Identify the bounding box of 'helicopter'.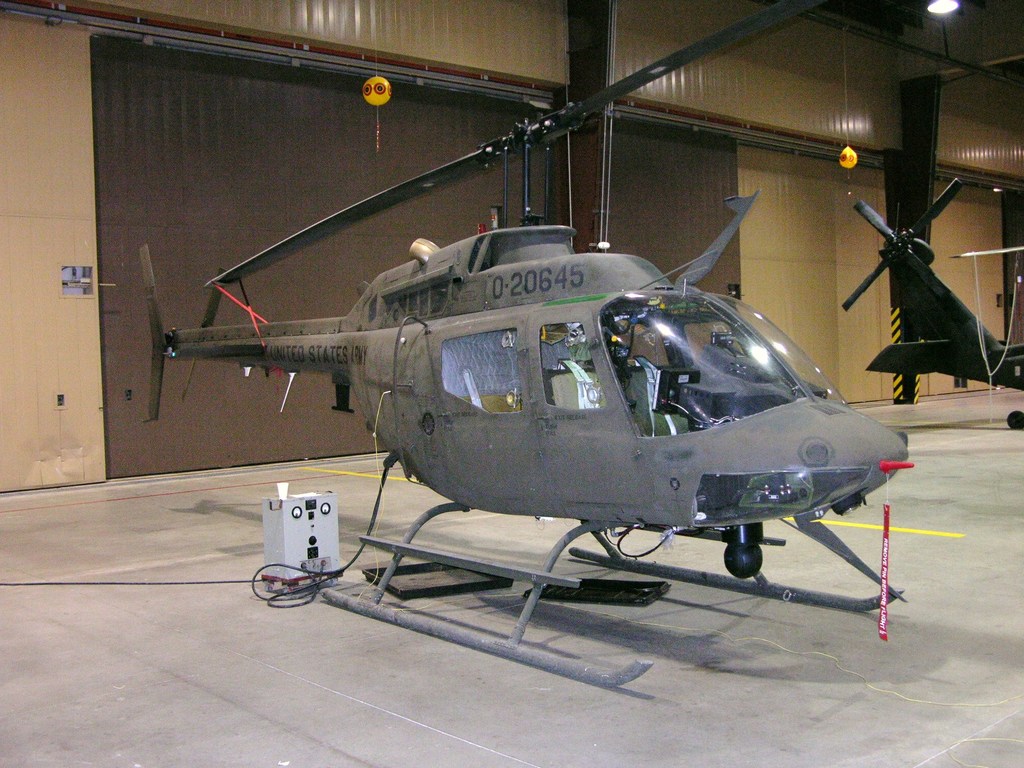
l=141, t=0, r=931, b=698.
